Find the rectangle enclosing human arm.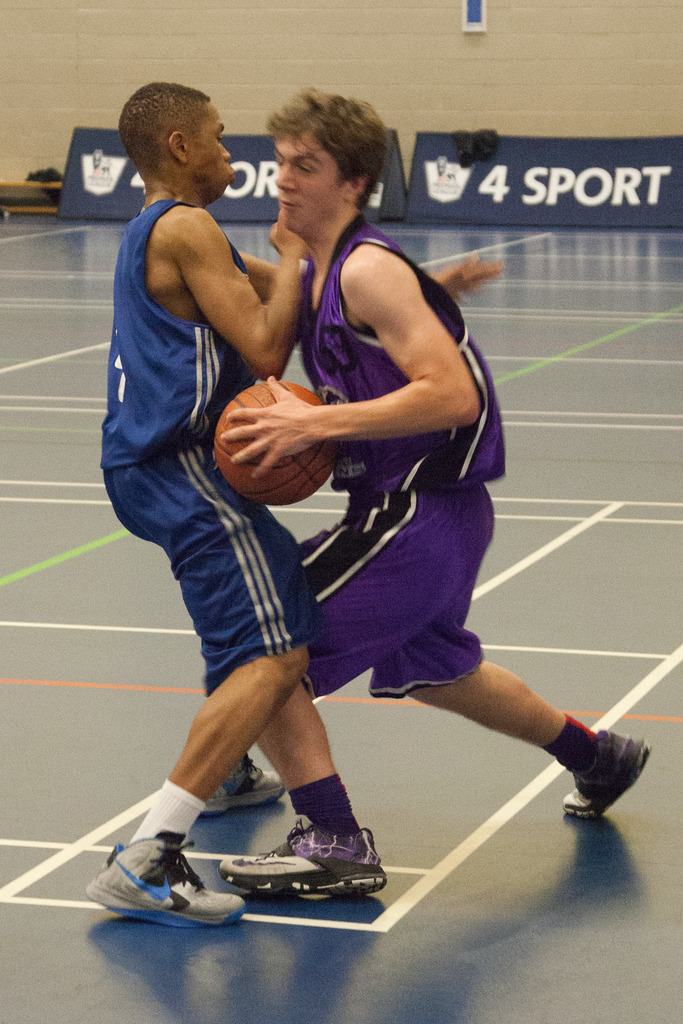
detection(217, 241, 483, 480).
